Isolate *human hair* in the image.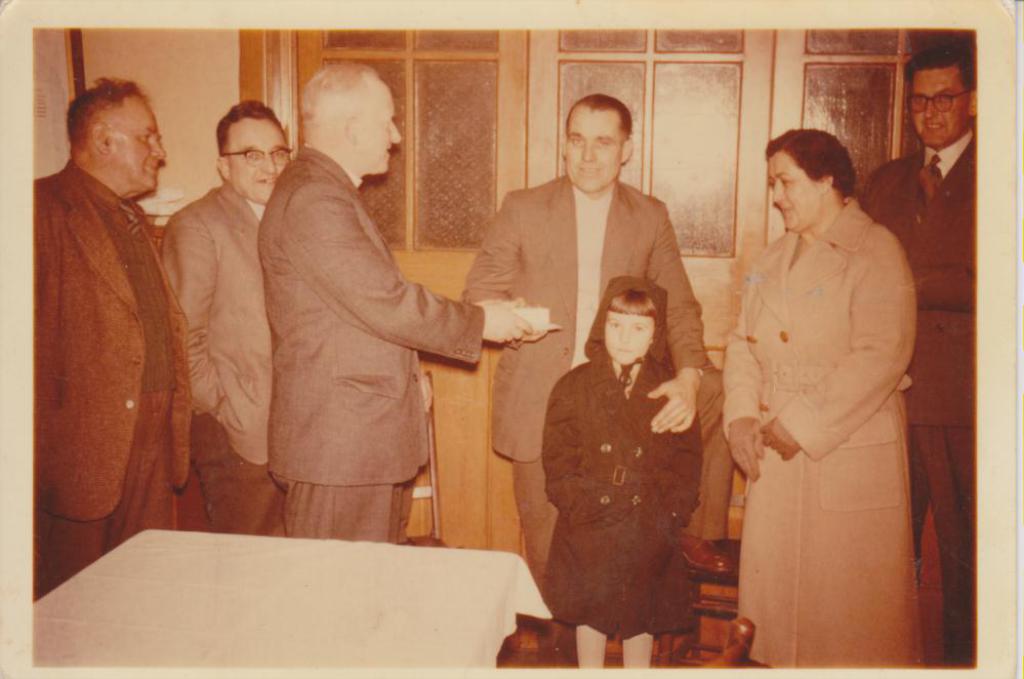
Isolated region: 764/128/857/197.
